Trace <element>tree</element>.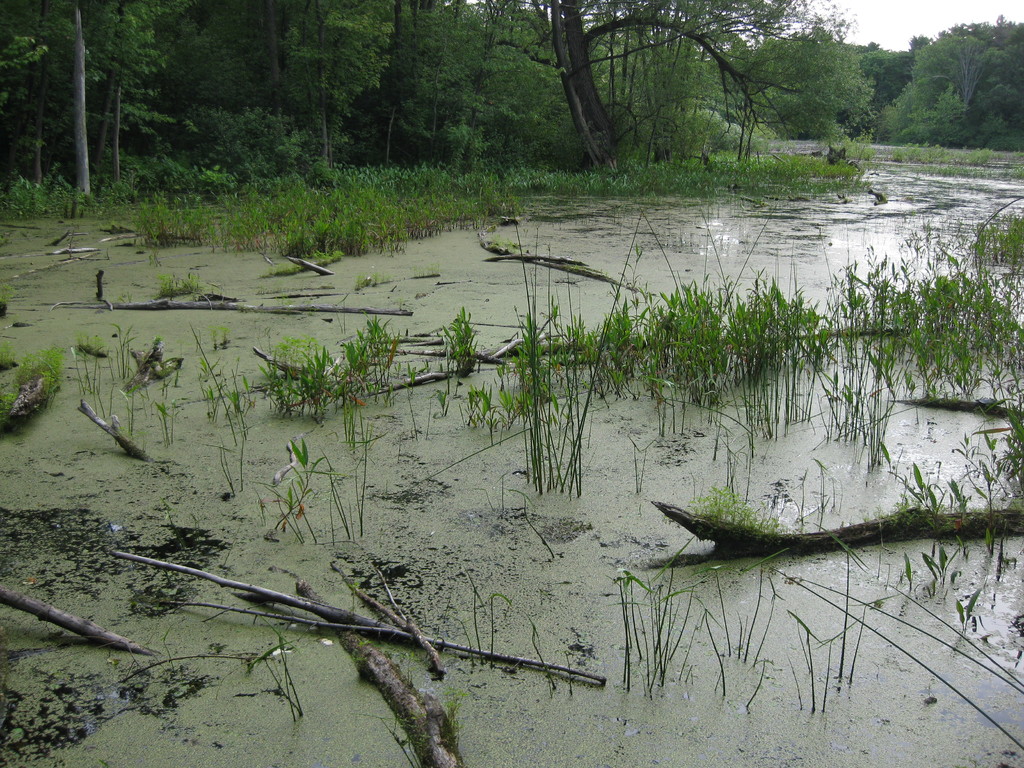
Traced to l=481, t=0, r=857, b=159.
